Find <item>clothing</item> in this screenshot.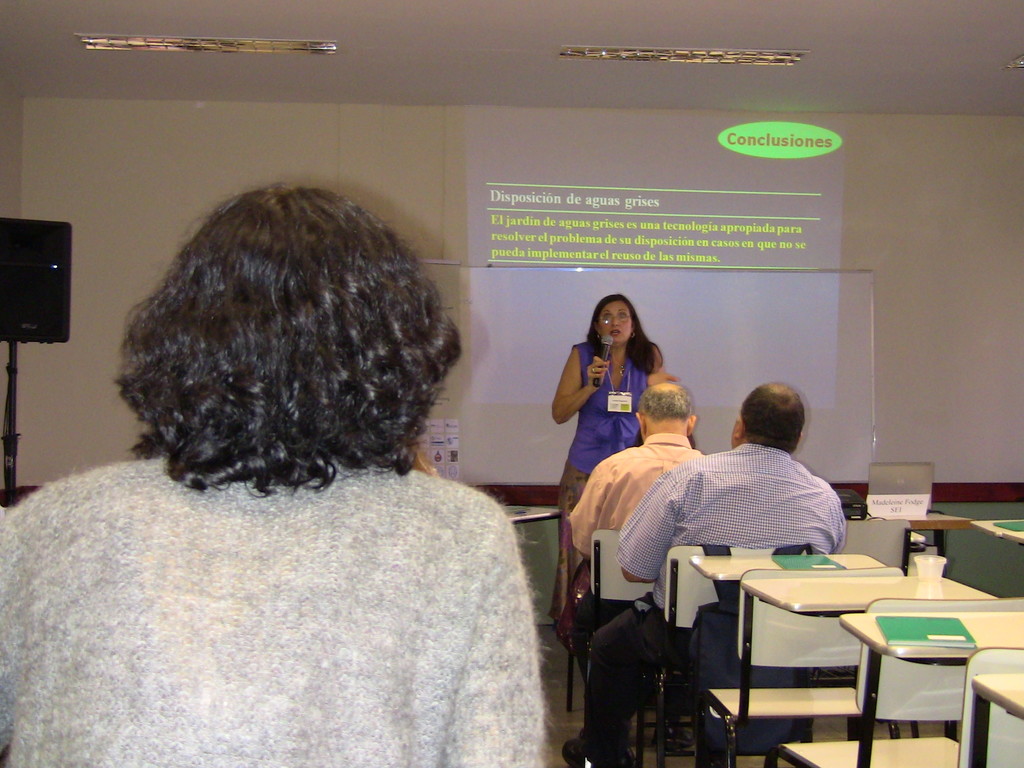
The bounding box for <item>clothing</item> is <box>8,398,596,758</box>.
